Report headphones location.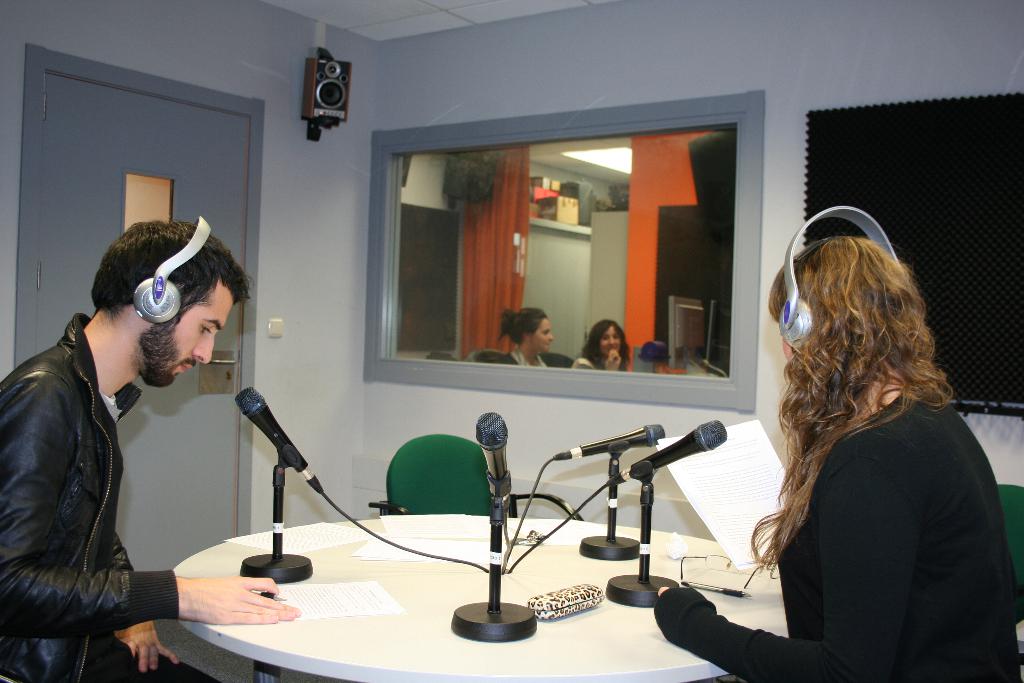
Report: bbox=[130, 208, 214, 339].
